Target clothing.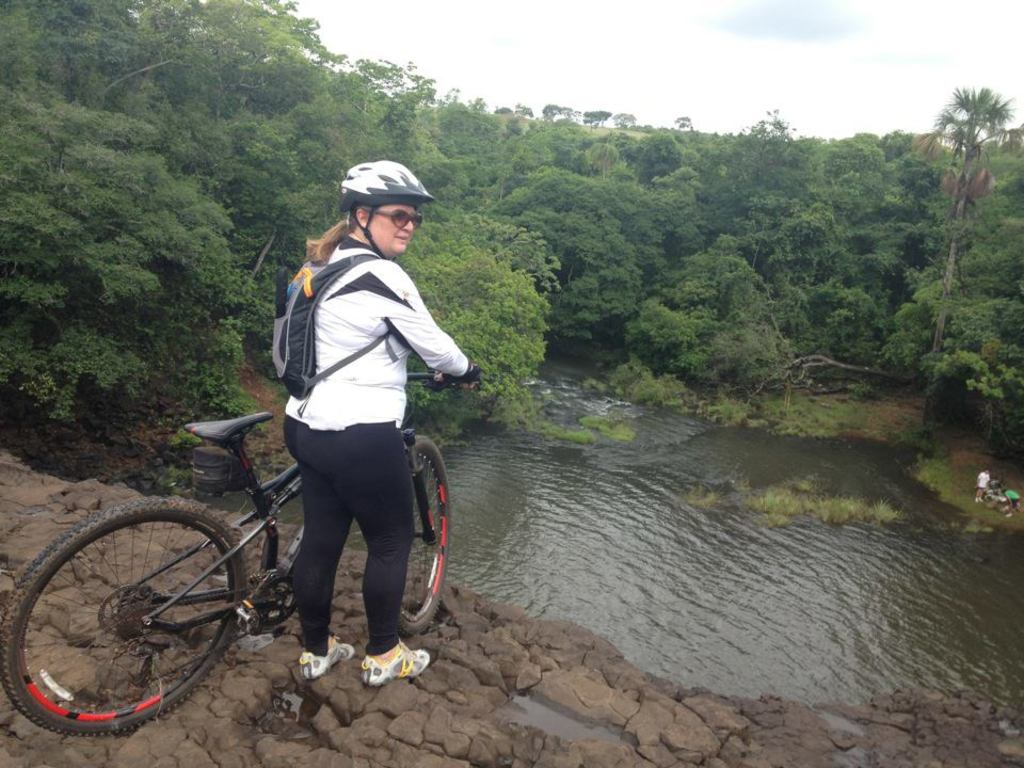
Target region: select_region(288, 226, 468, 658).
